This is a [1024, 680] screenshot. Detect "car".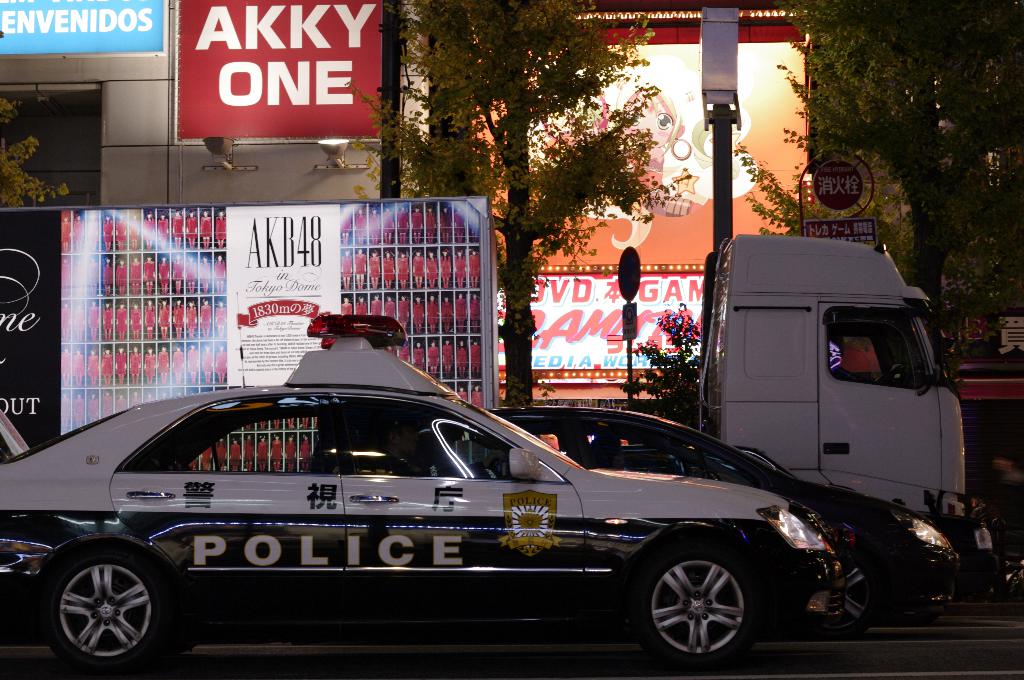
<bbox>308, 402, 972, 612</bbox>.
